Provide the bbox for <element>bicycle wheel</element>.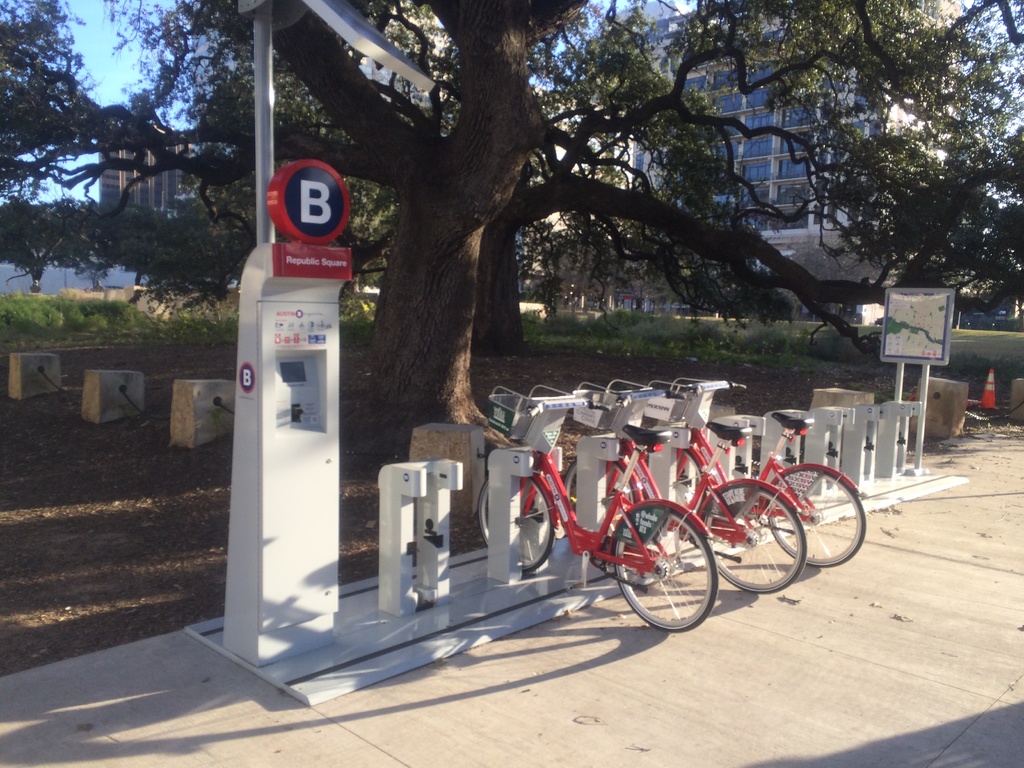
(476,472,554,577).
